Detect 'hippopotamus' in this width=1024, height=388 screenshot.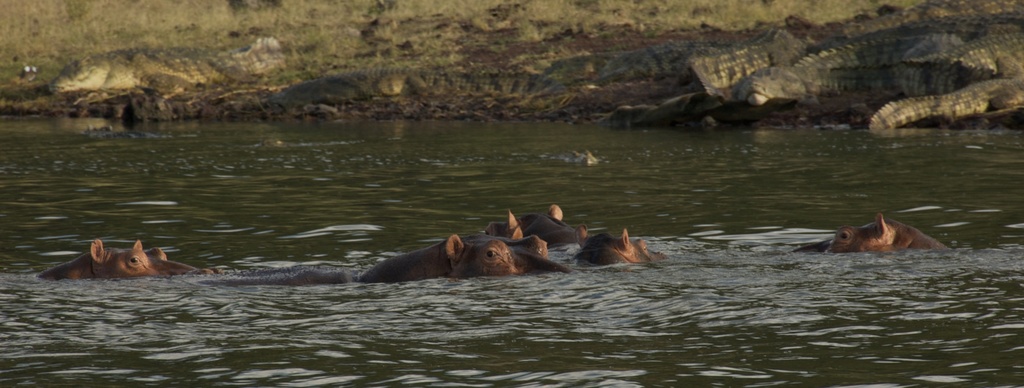
Detection: box(485, 202, 586, 248).
